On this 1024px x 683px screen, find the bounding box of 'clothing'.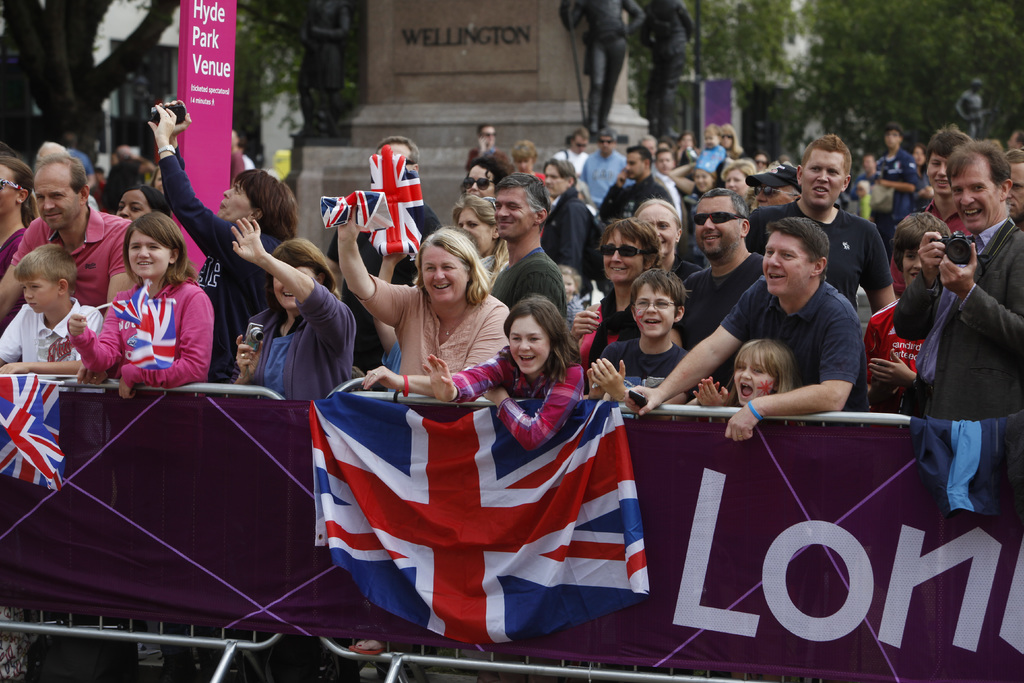
Bounding box: 876,146,920,215.
